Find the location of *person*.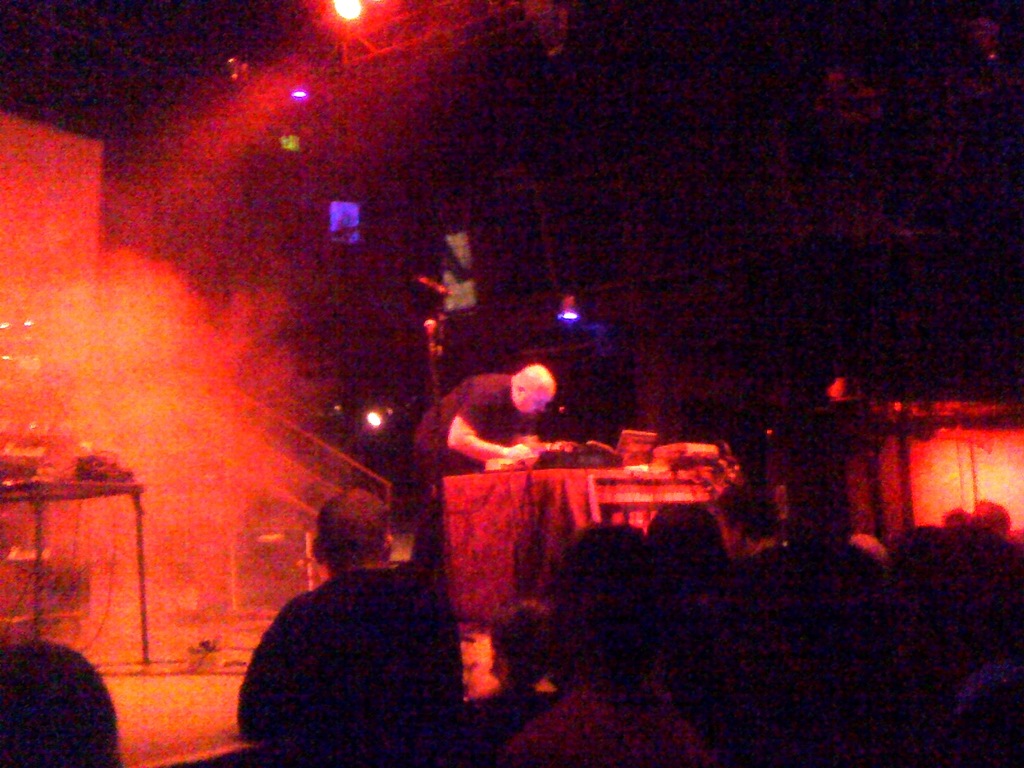
Location: <bbox>860, 525, 1023, 767</bbox>.
